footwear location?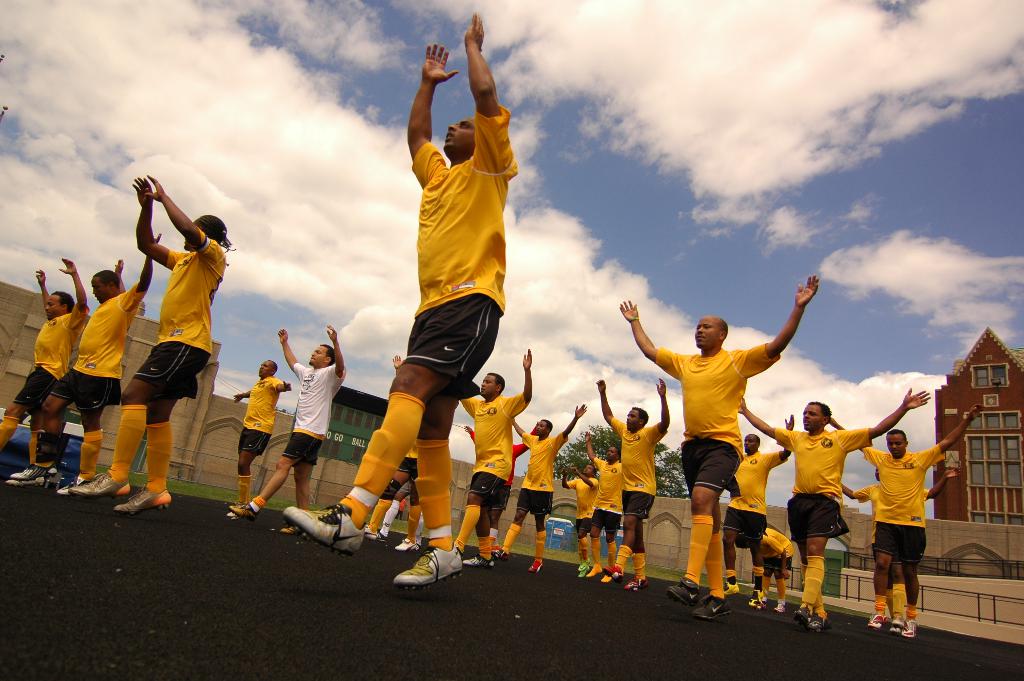
bbox=(365, 525, 378, 543)
